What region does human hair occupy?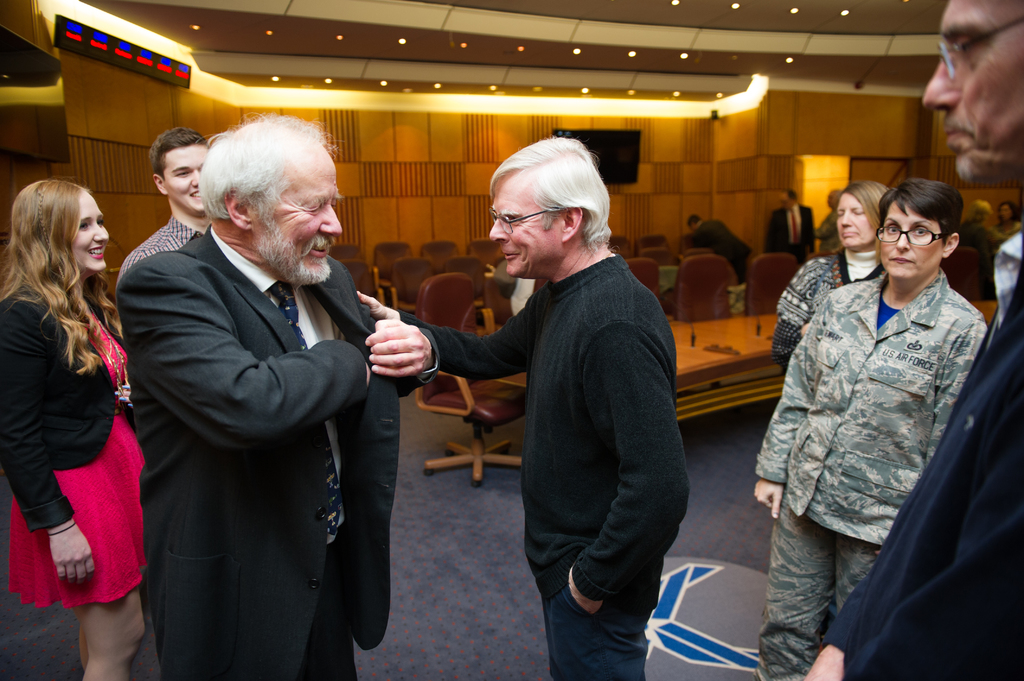
crop(876, 174, 964, 249).
